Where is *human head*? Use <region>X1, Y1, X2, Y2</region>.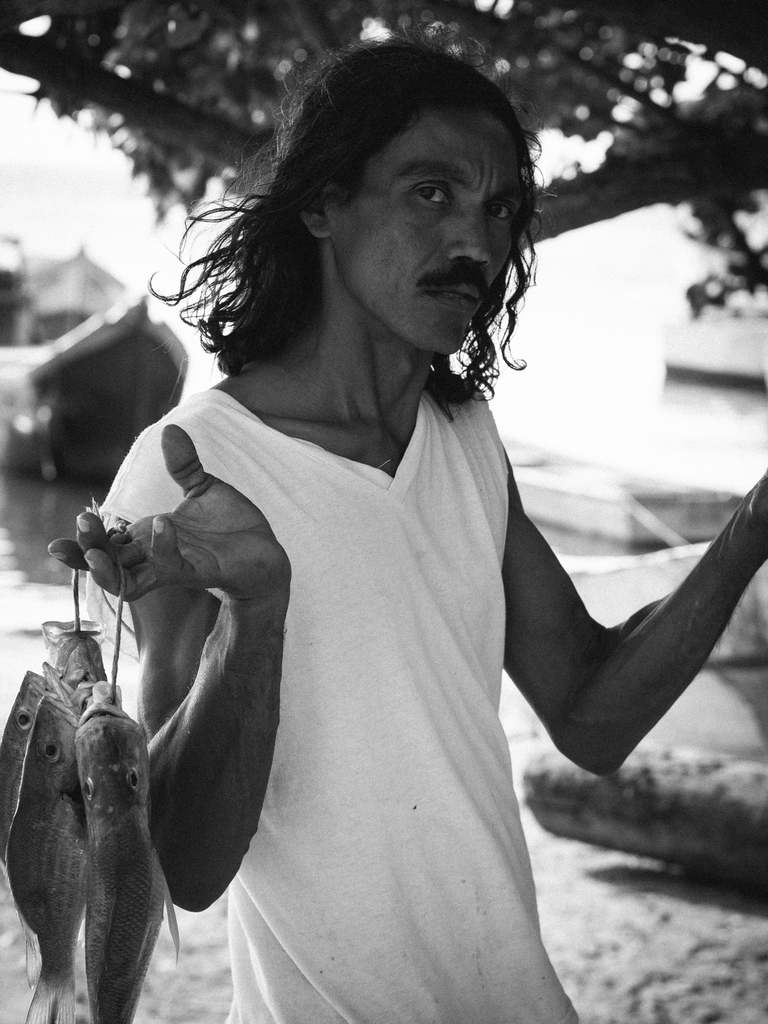
<region>218, 52, 541, 358</region>.
